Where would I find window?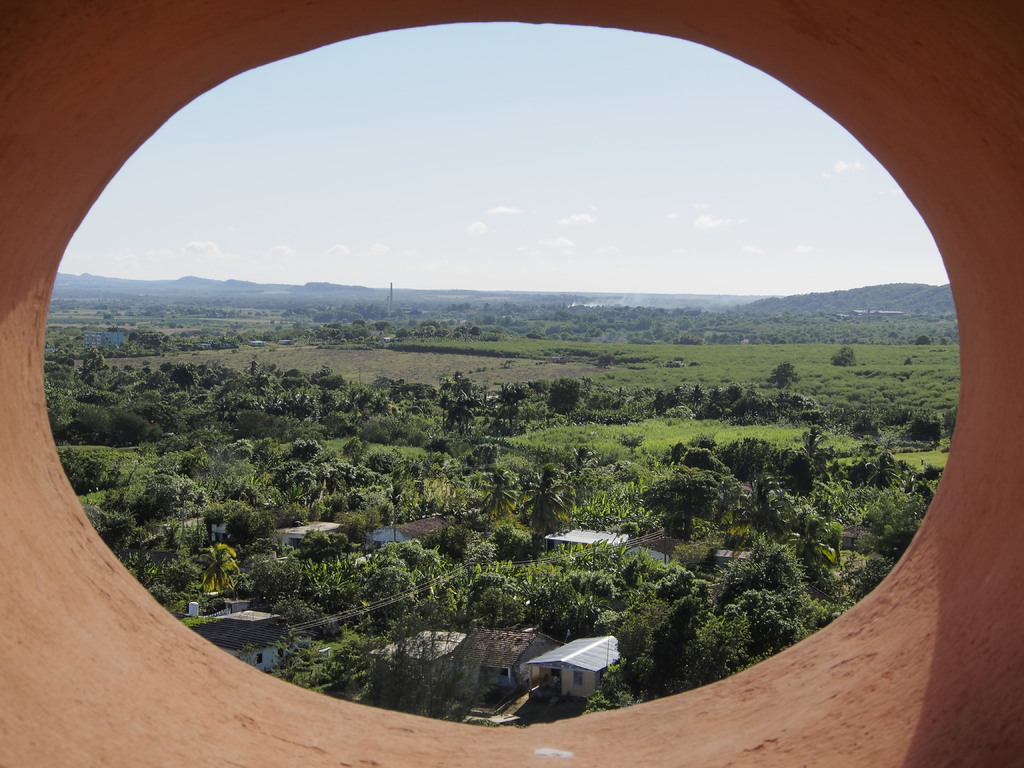
At box(573, 672, 582, 685).
